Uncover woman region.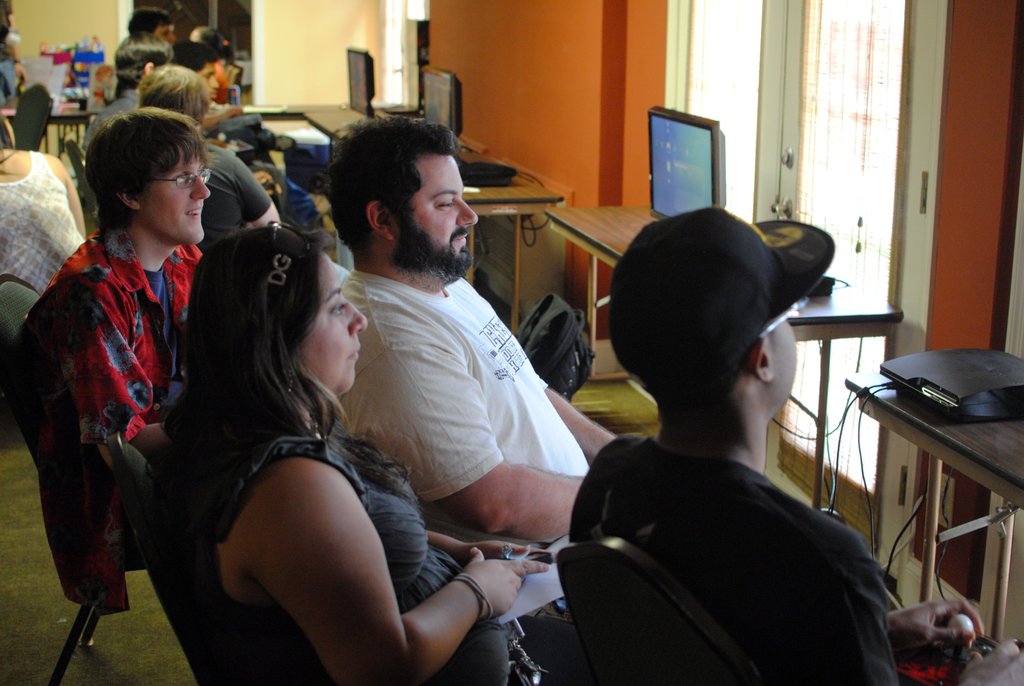
Uncovered: 145, 192, 480, 682.
